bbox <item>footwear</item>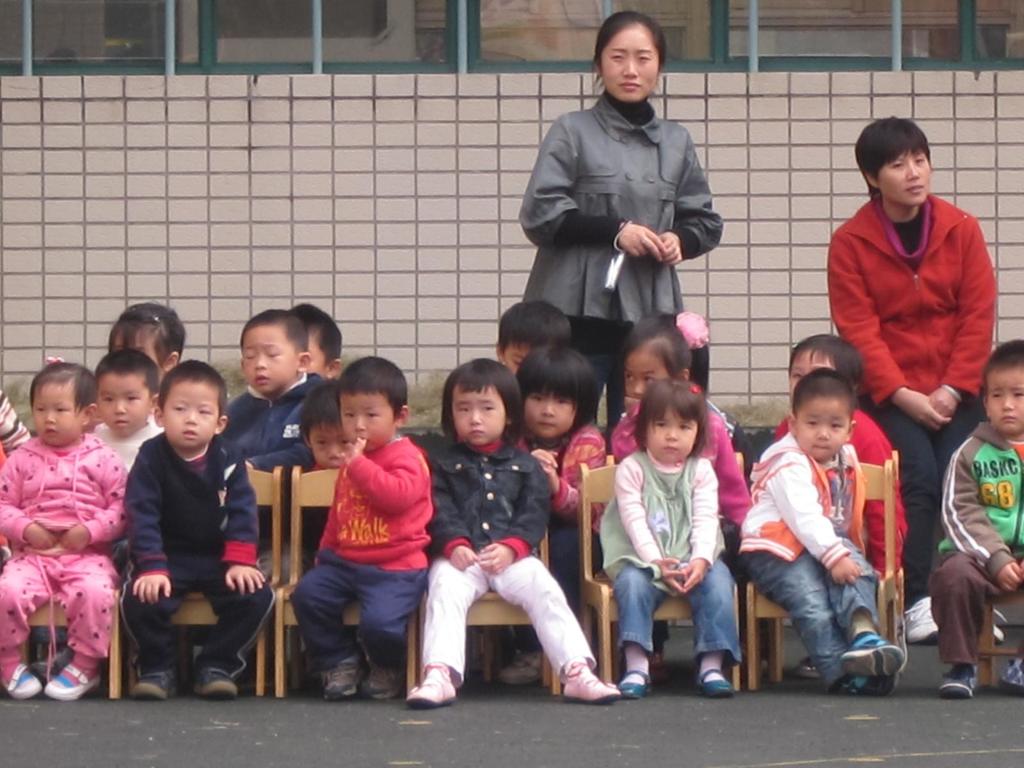
(38,653,110,696)
